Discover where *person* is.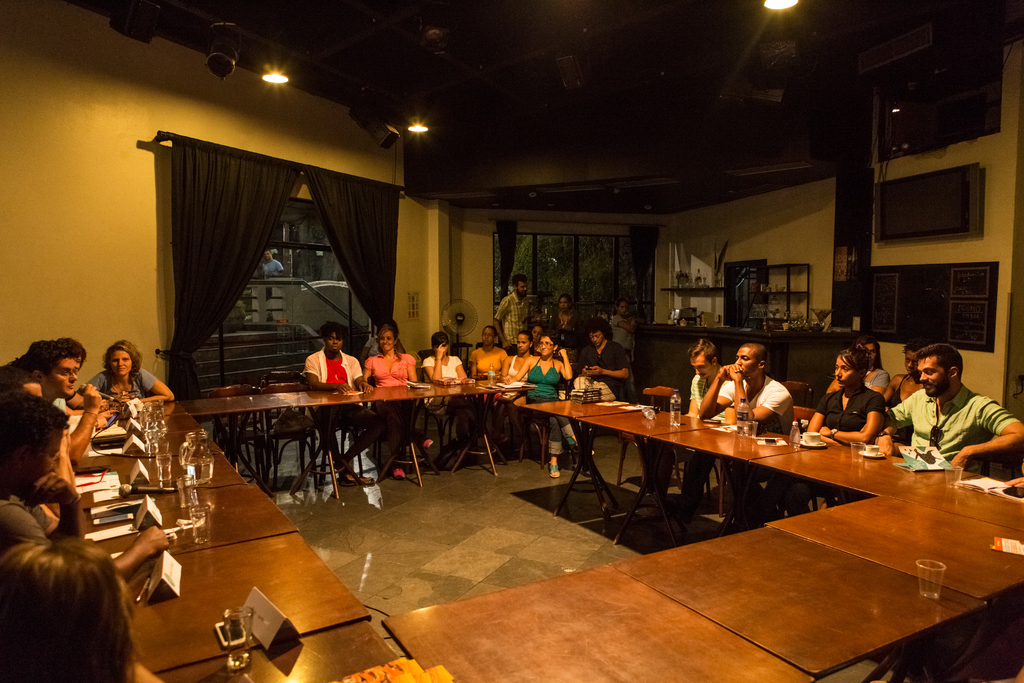
Discovered at l=871, t=341, r=1023, b=476.
